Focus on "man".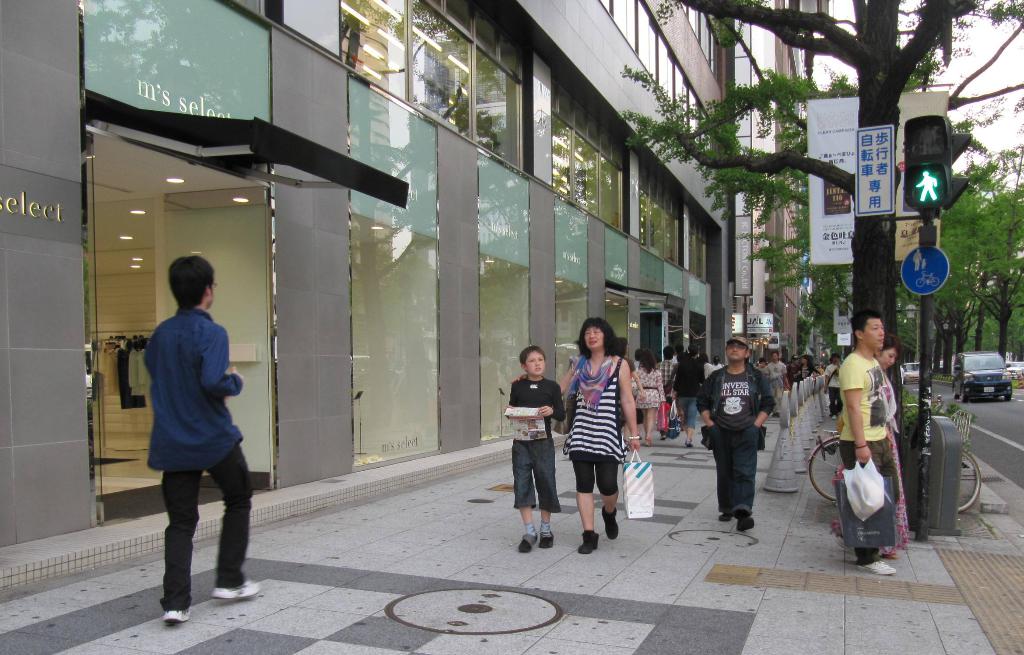
Focused at [132, 263, 258, 618].
